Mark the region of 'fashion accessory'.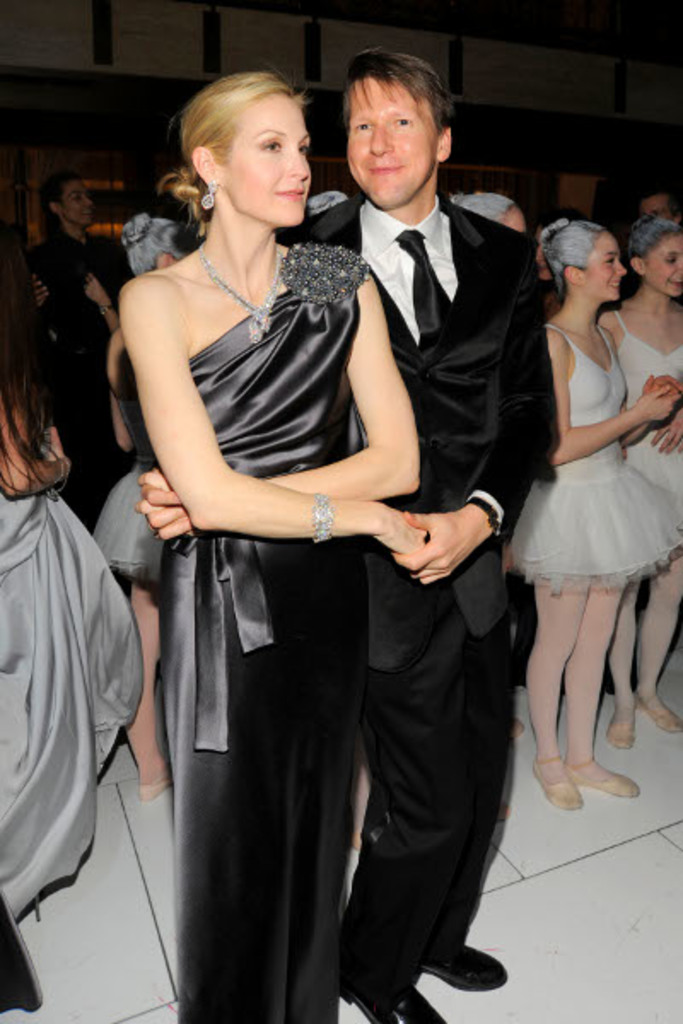
Region: l=422, t=937, r=514, b=992.
